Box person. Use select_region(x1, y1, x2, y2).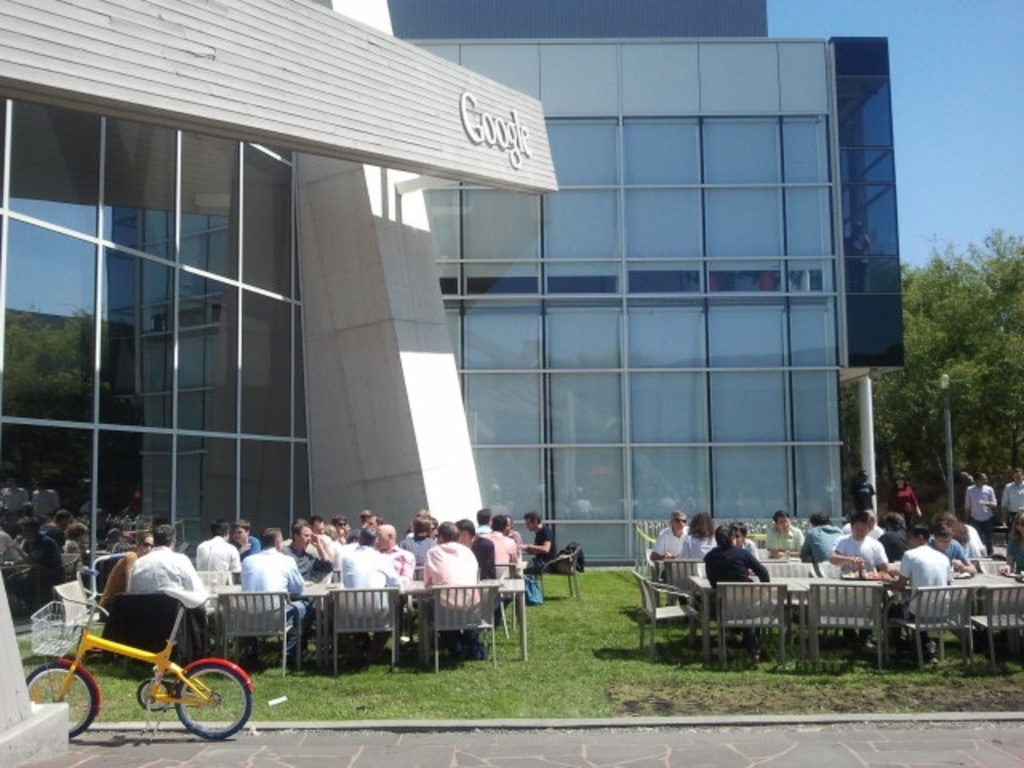
select_region(725, 523, 762, 562).
